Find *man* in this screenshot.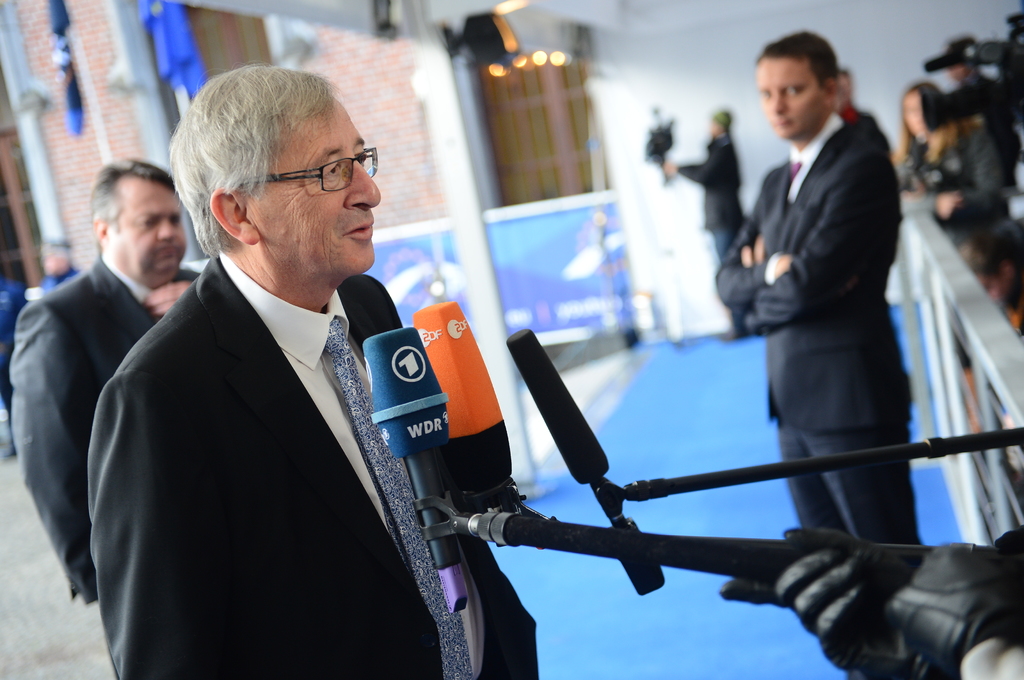
The bounding box for *man* is locate(87, 56, 553, 679).
